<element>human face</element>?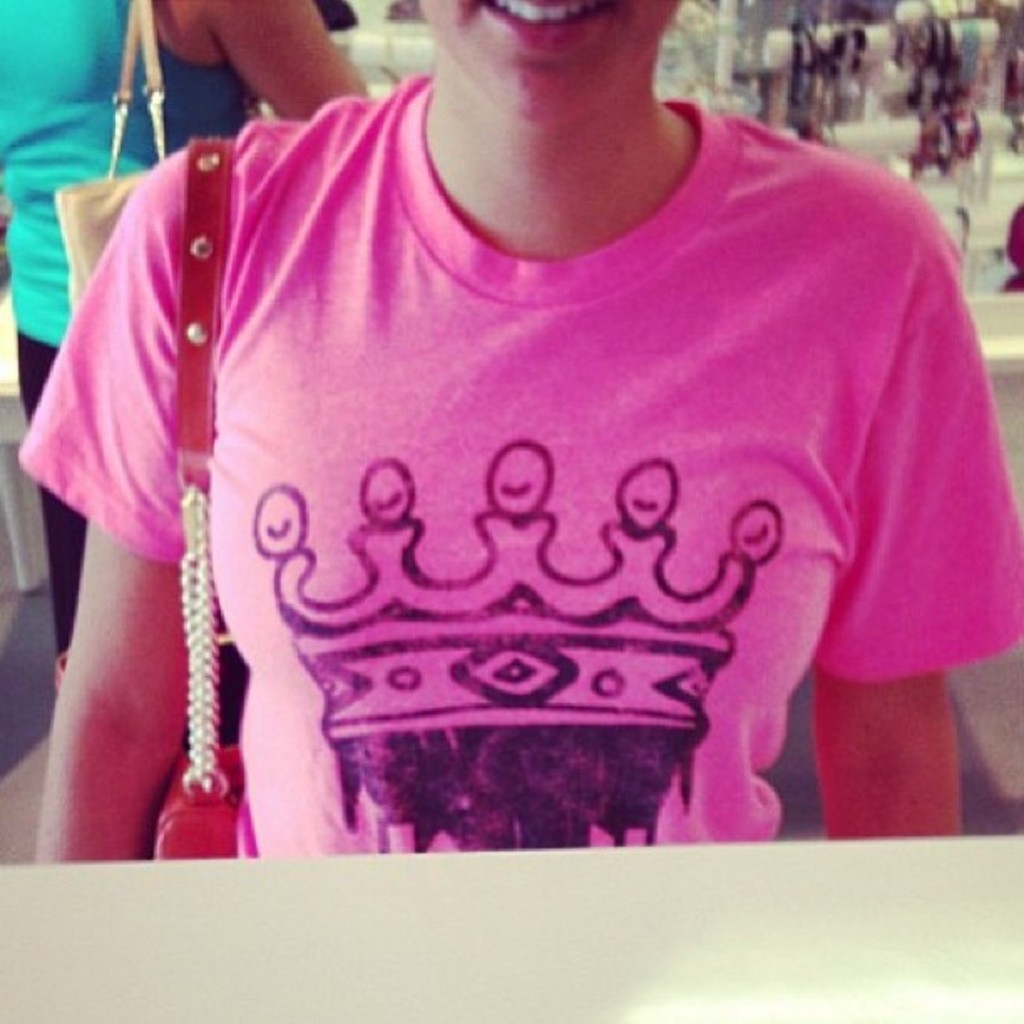
x1=422, y1=0, x2=683, y2=122
